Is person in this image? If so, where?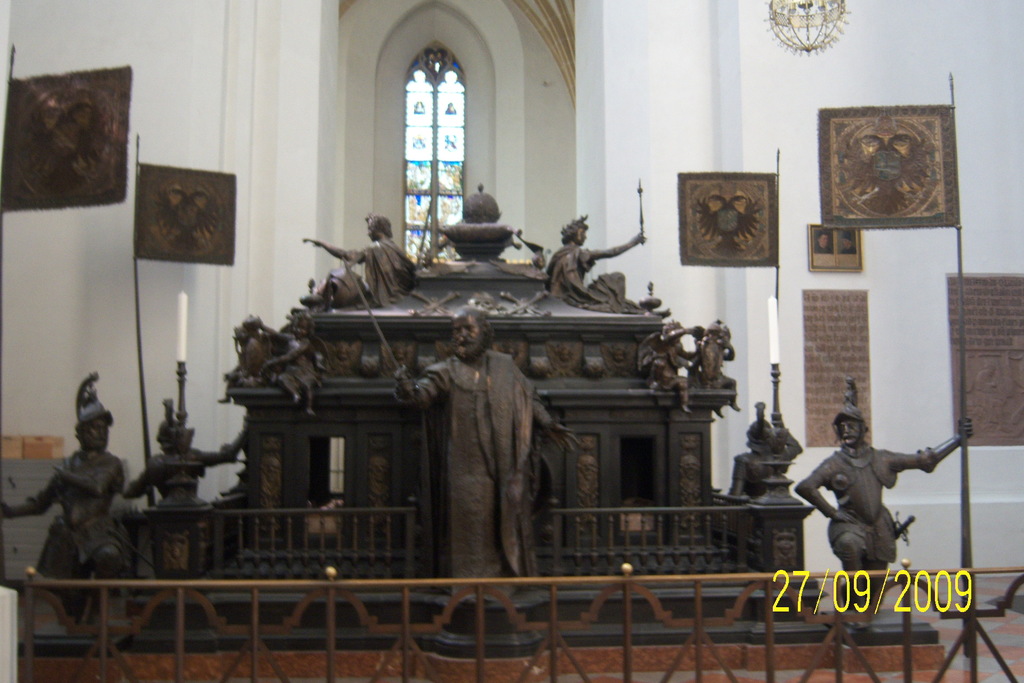
Yes, at x1=0 y1=403 x2=137 y2=586.
